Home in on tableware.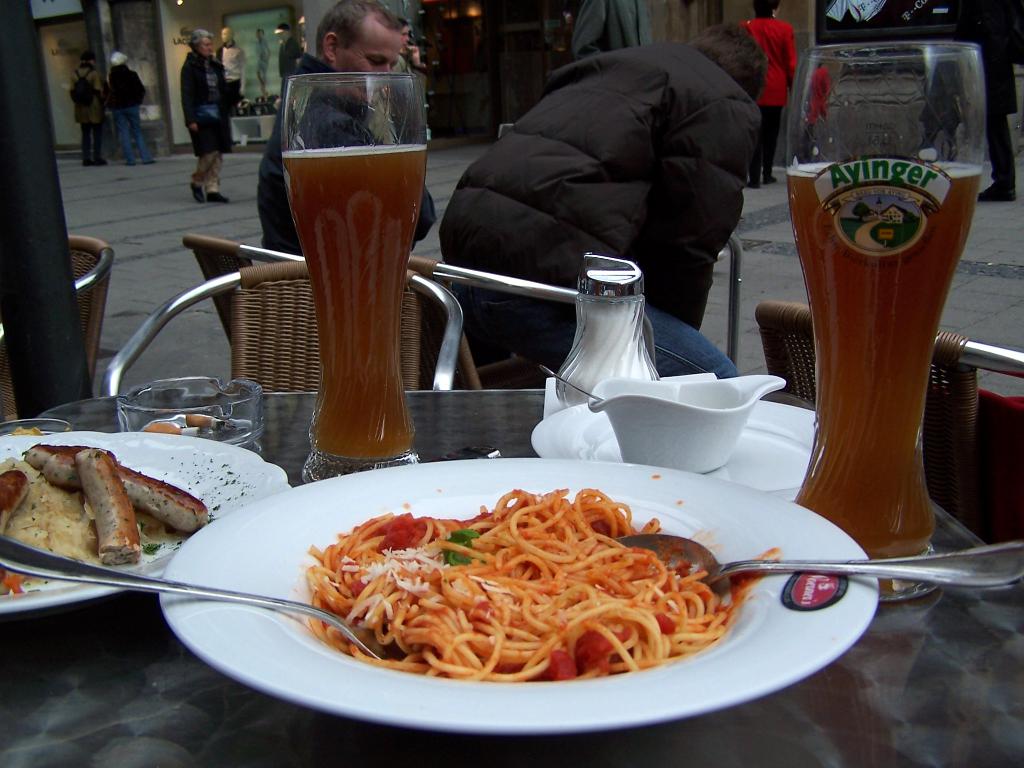
Homed in at <region>114, 372, 265, 454</region>.
